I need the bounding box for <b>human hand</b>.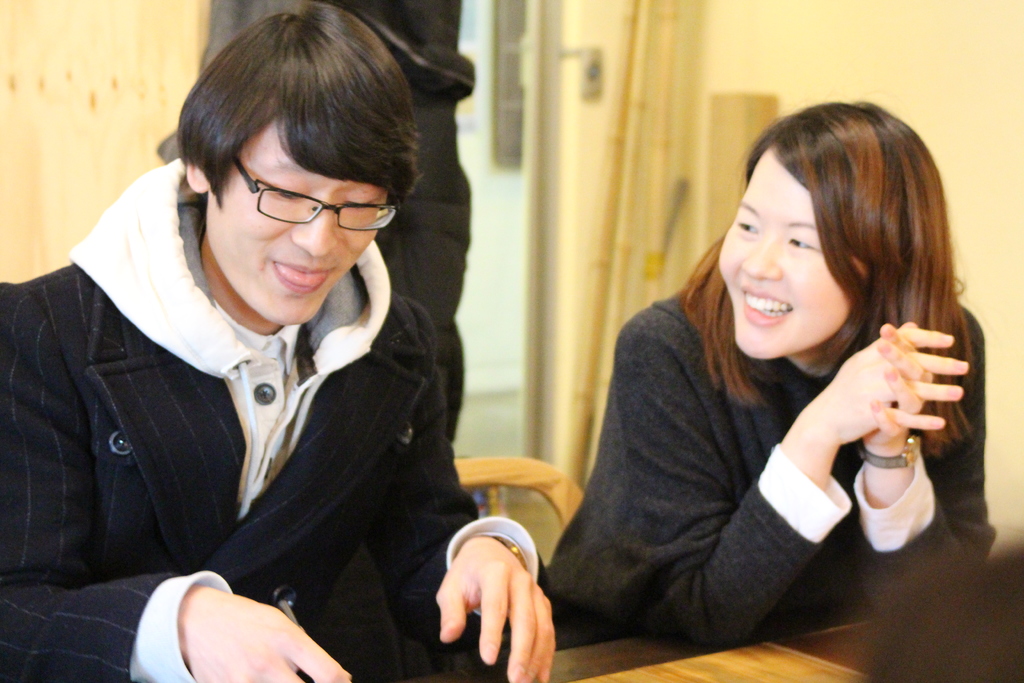
Here it is: Rect(858, 317, 936, 447).
